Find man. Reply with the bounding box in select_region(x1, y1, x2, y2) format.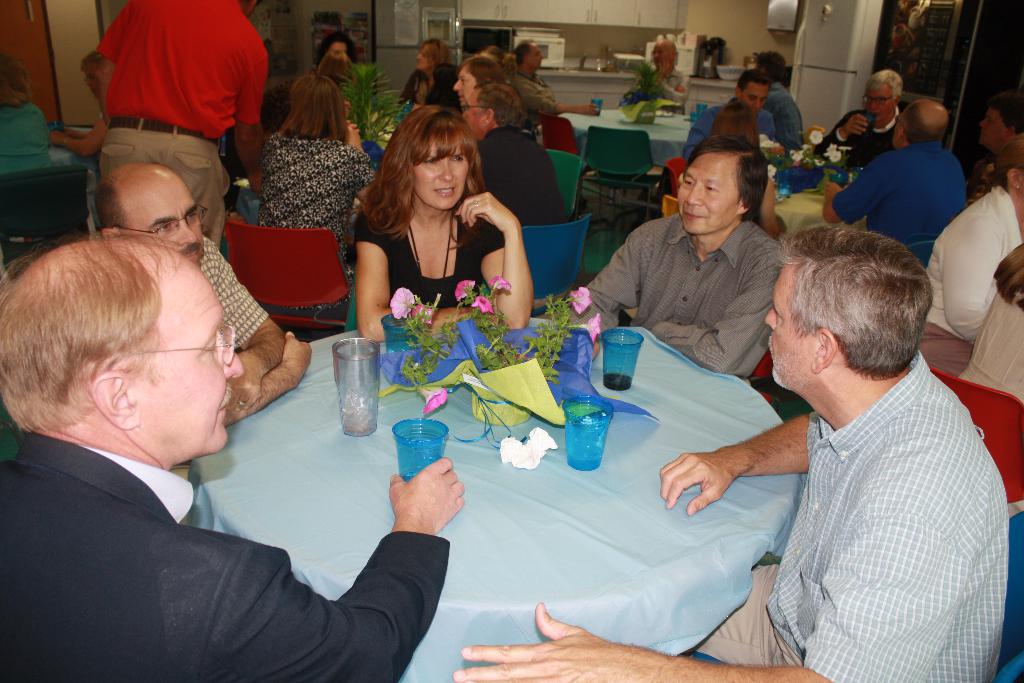
select_region(564, 131, 788, 409).
